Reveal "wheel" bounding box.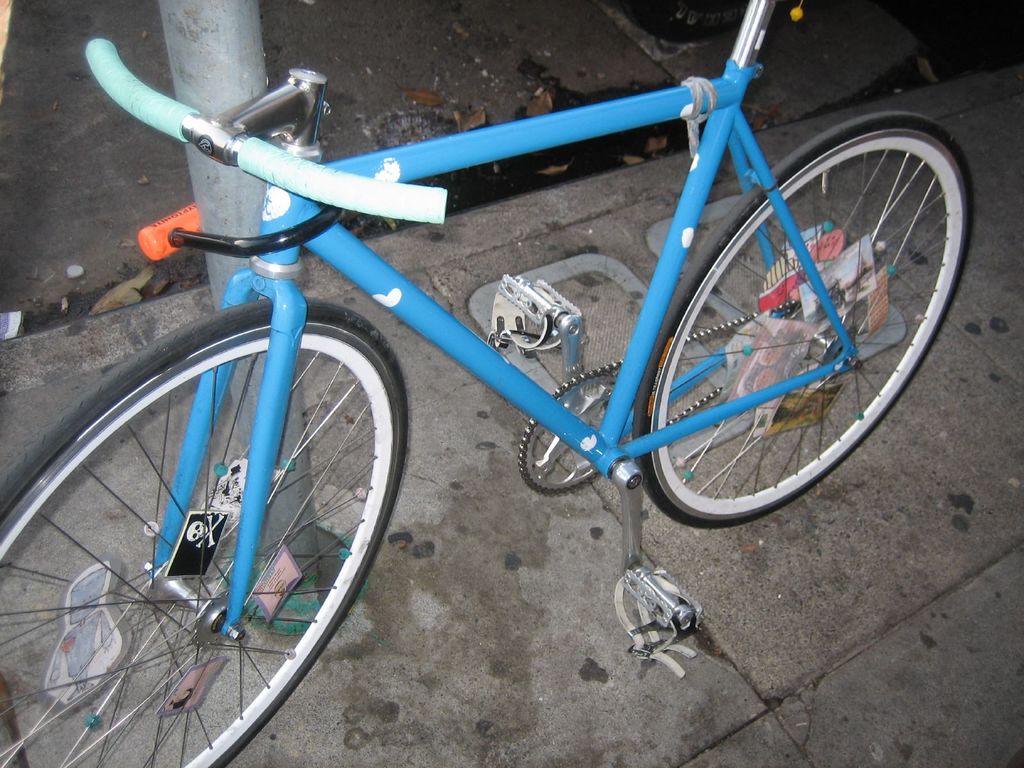
Revealed: crop(0, 305, 413, 767).
